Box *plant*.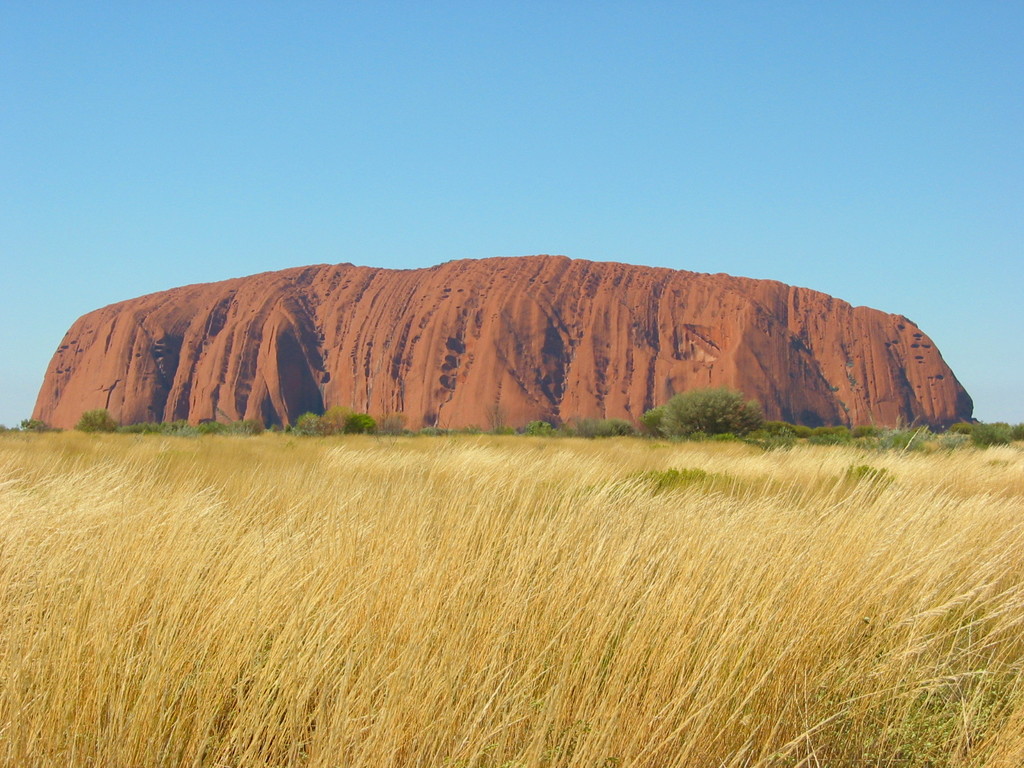
box=[868, 419, 929, 450].
